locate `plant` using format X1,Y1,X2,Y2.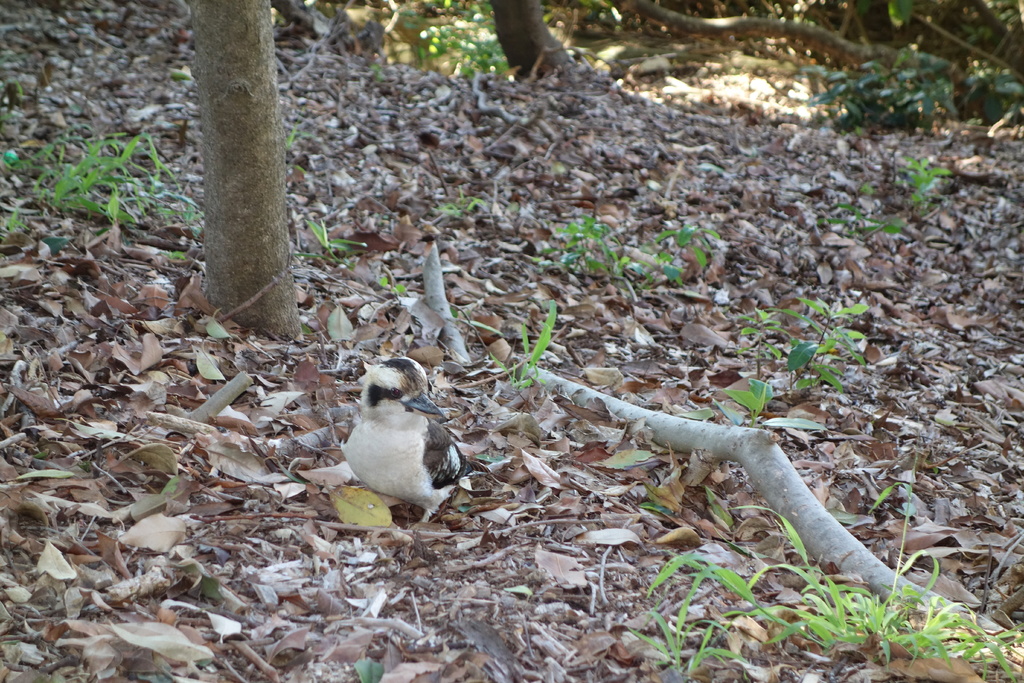
955,57,1023,126.
